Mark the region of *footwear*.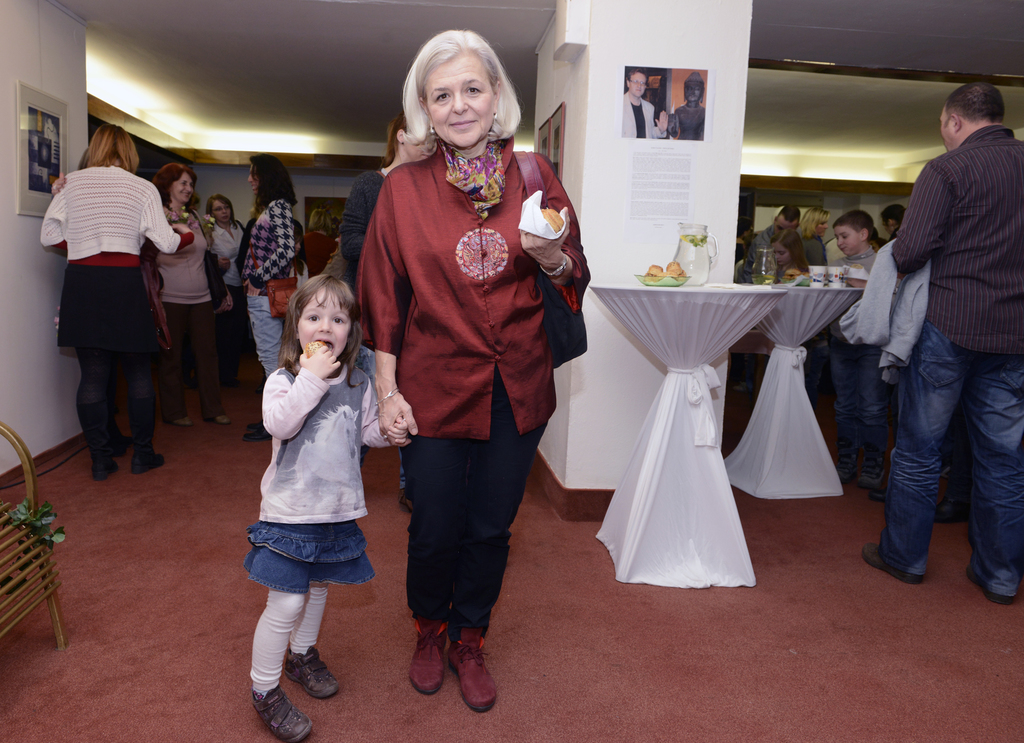
Region: 207/412/232/425.
